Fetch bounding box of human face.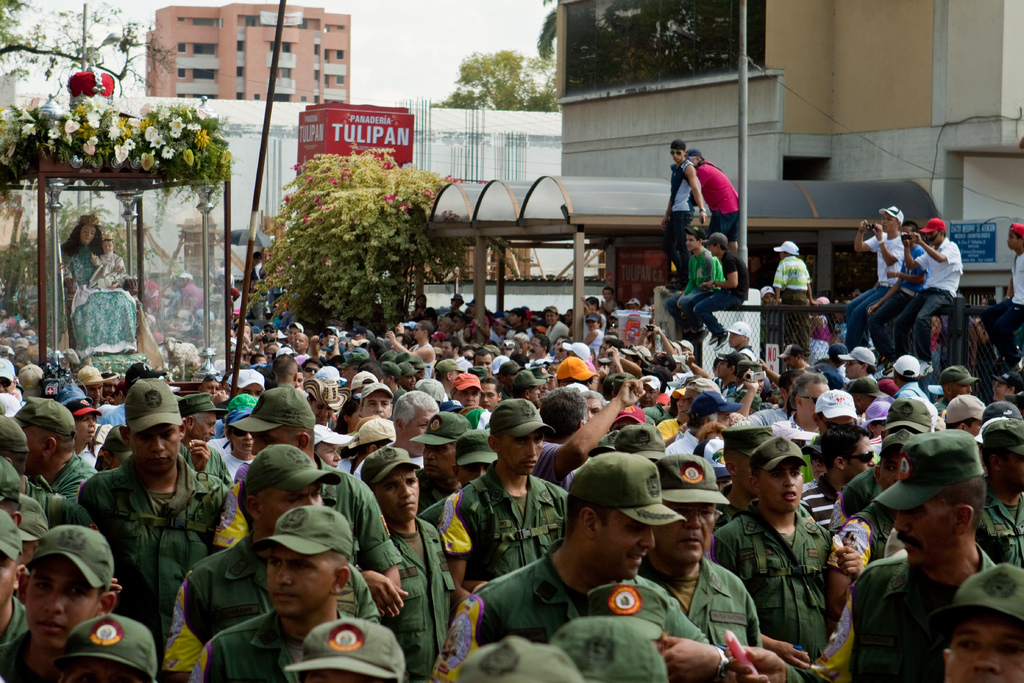
Bbox: 670 150 684 161.
